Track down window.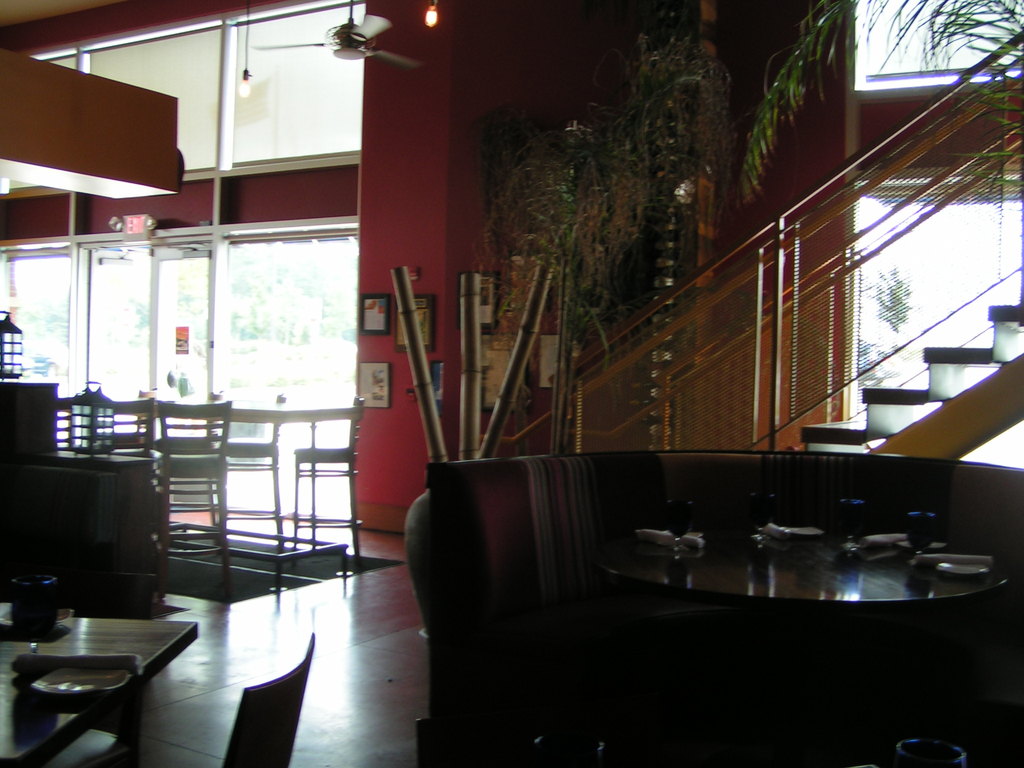
Tracked to x1=860 y1=0 x2=1023 y2=89.
